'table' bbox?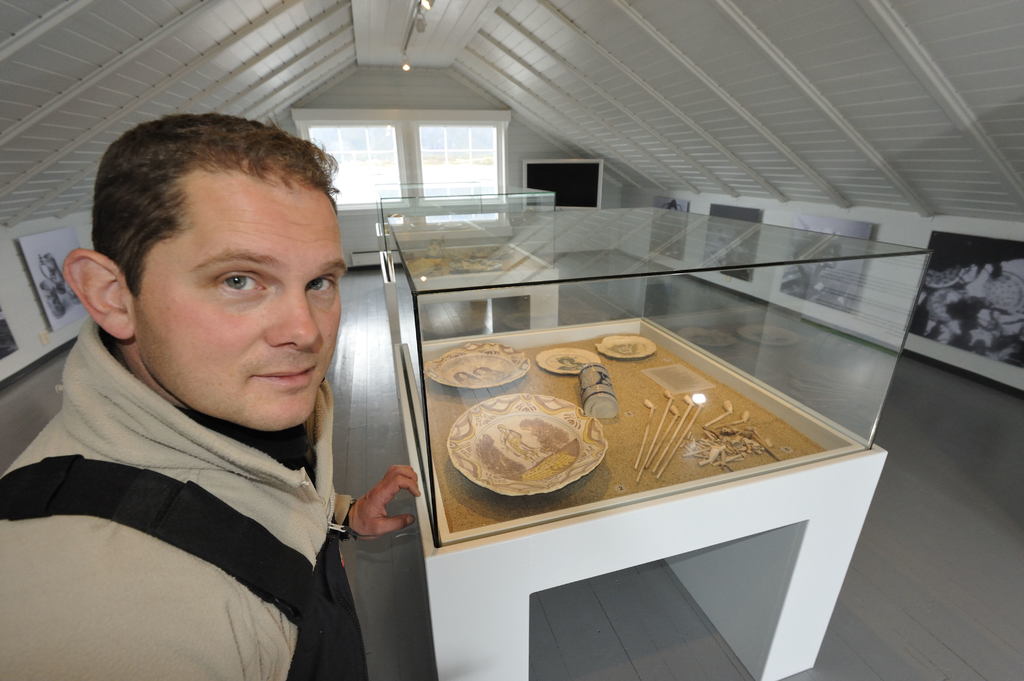
box(374, 212, 483, 250)
